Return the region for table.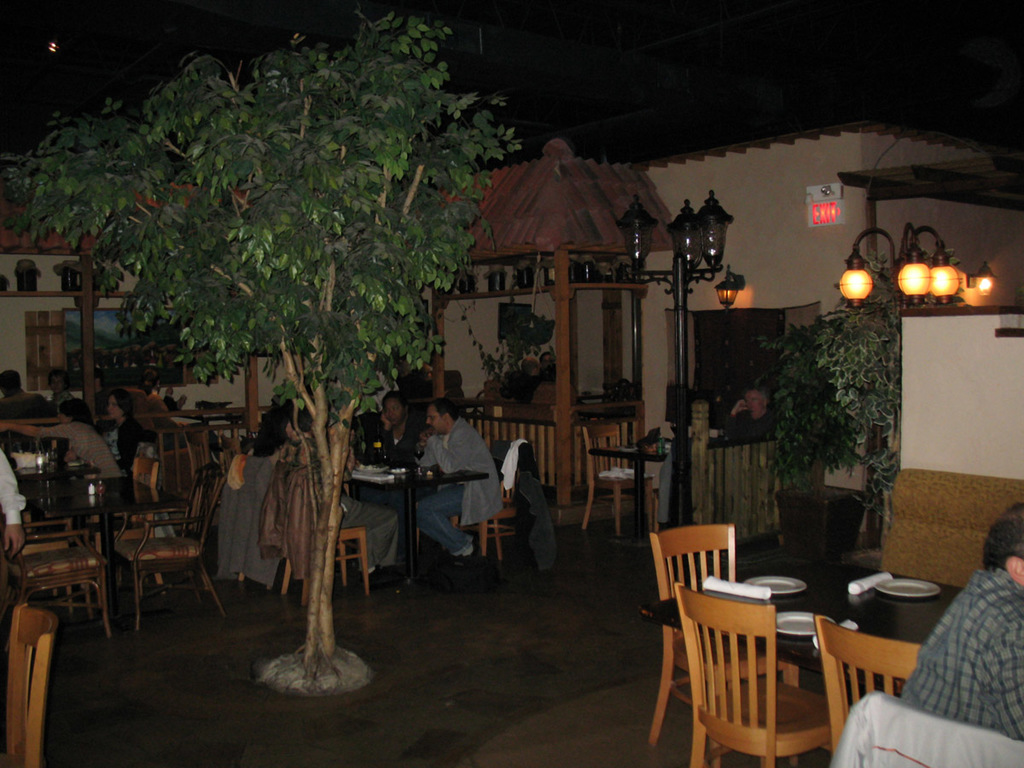
[x1=591, y1=439, x2=730, y2=565].
